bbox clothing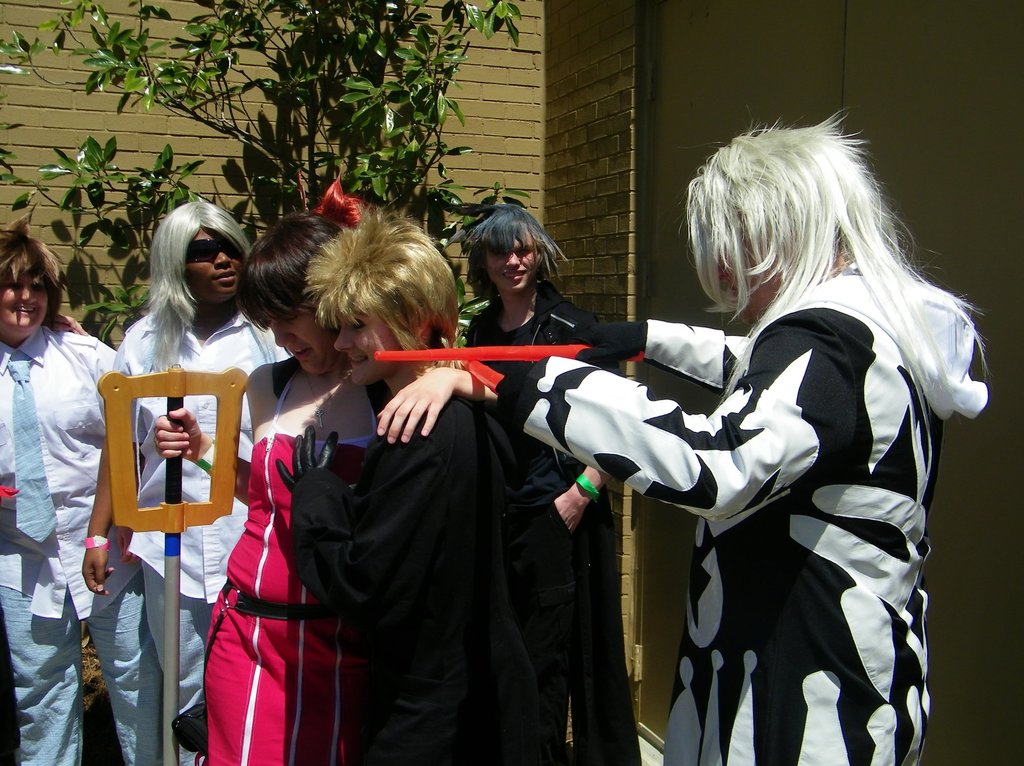
(left=467, top=277, right=639, bottom=765)
